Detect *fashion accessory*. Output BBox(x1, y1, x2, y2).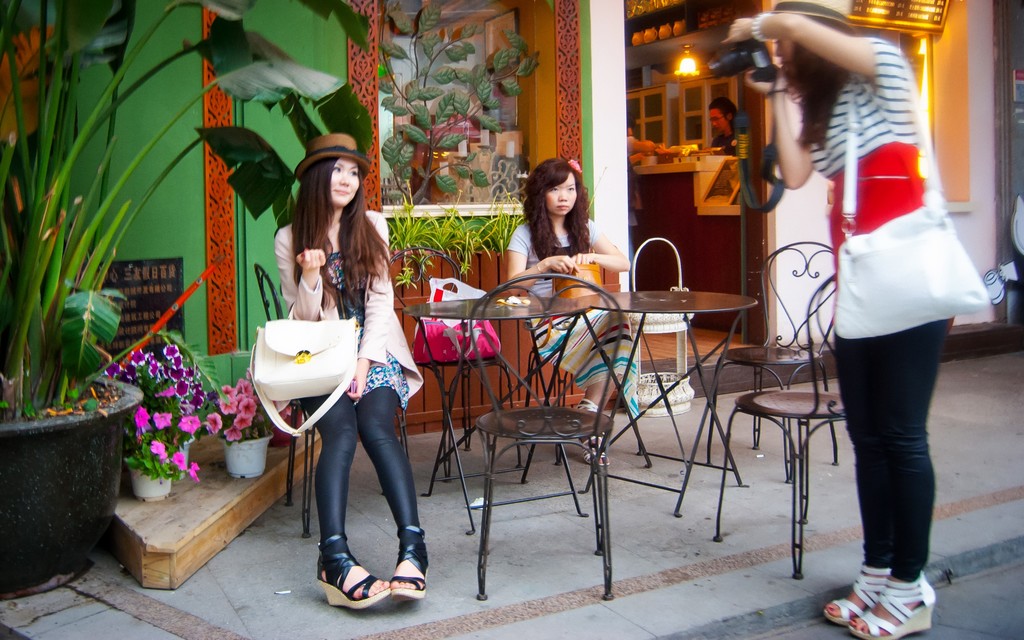
BBox(387, 535, 432, 601).
